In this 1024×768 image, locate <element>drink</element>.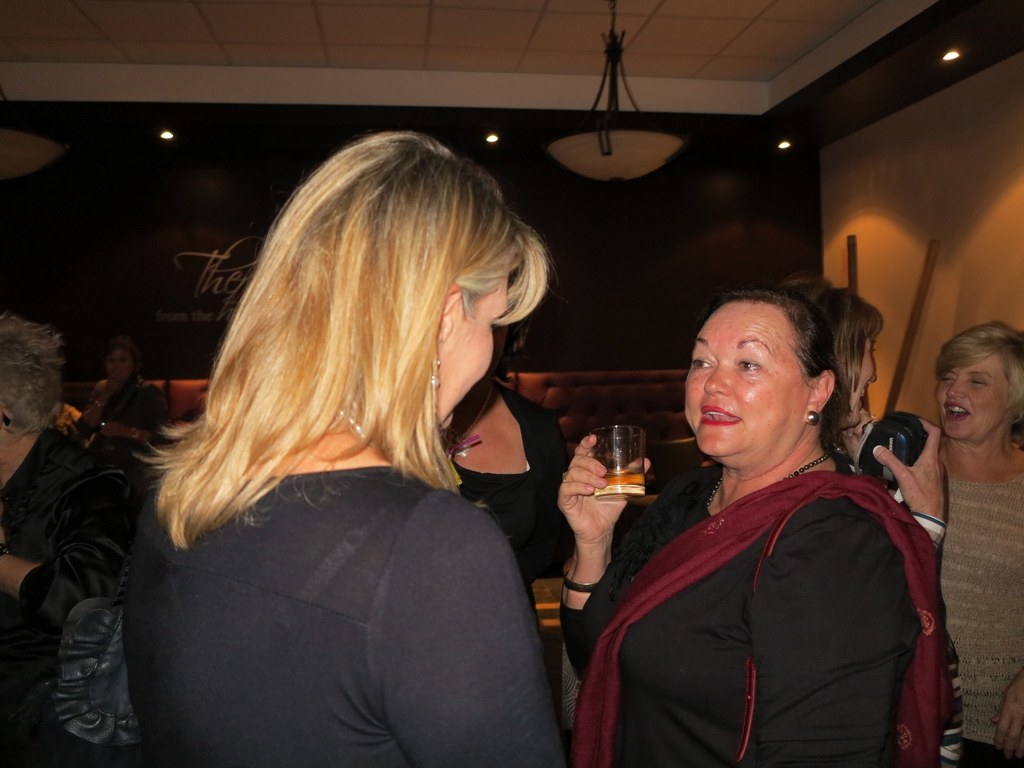
Bounding box: BBox(593, 465, 646, 502).
